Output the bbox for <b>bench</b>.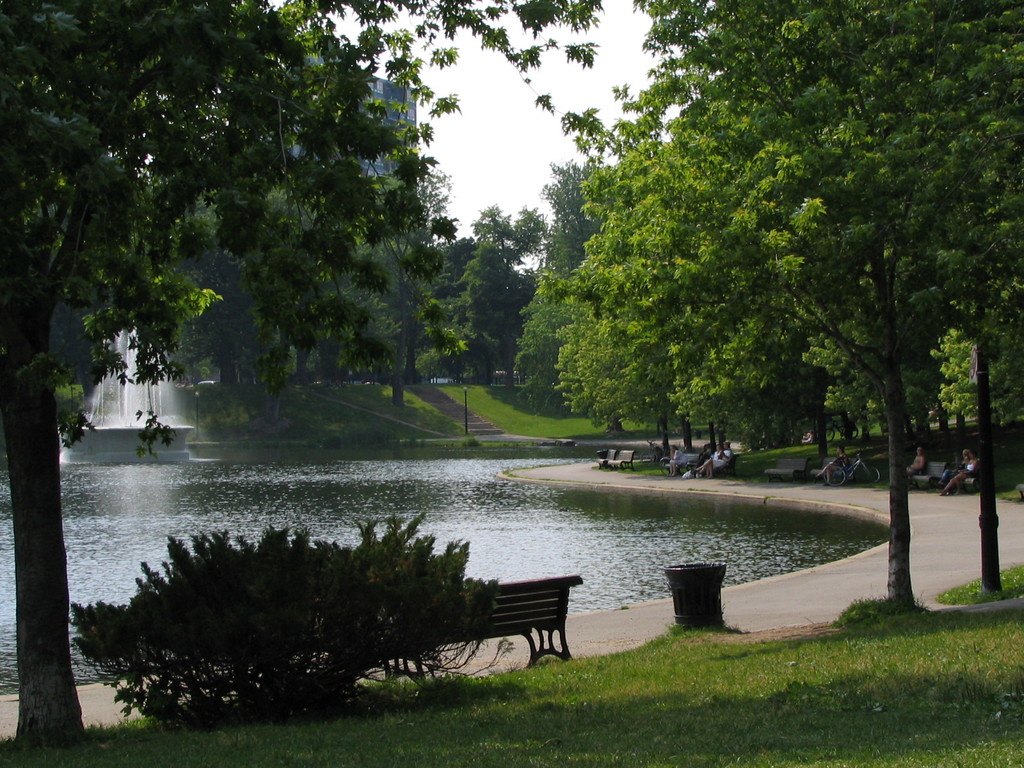
[x1=768, y1=455, x2=810, y2=479].
